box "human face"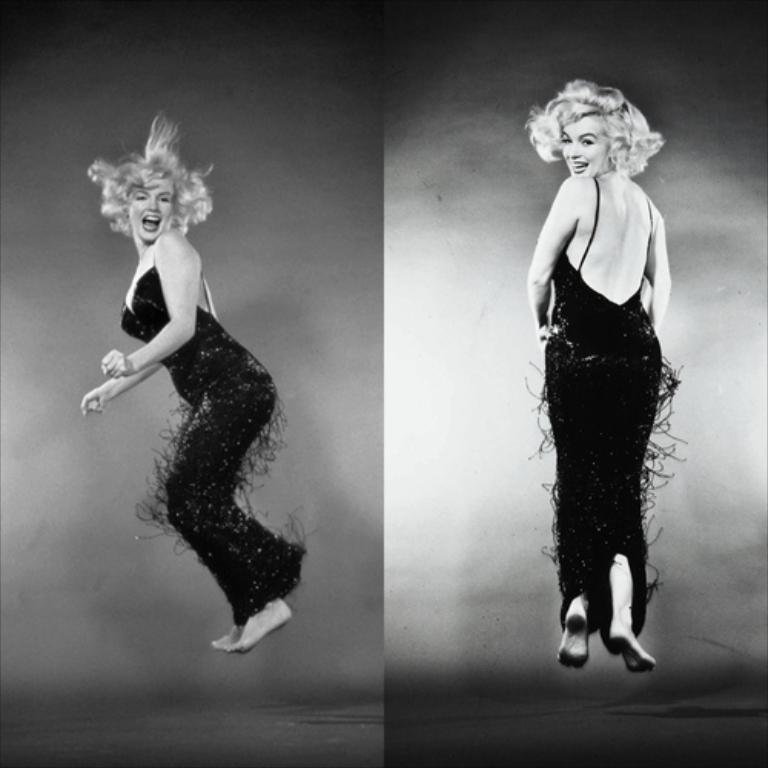
bbox(562, 114, 610, 178)
